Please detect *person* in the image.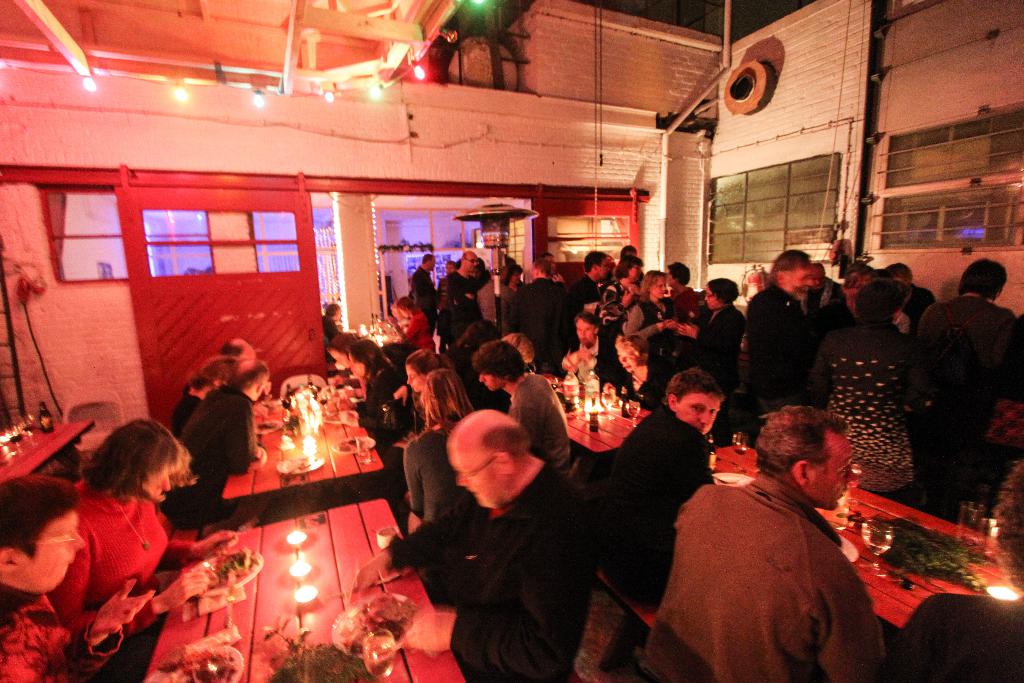
(x1=438, y1=250, x2=486, y2=320).
